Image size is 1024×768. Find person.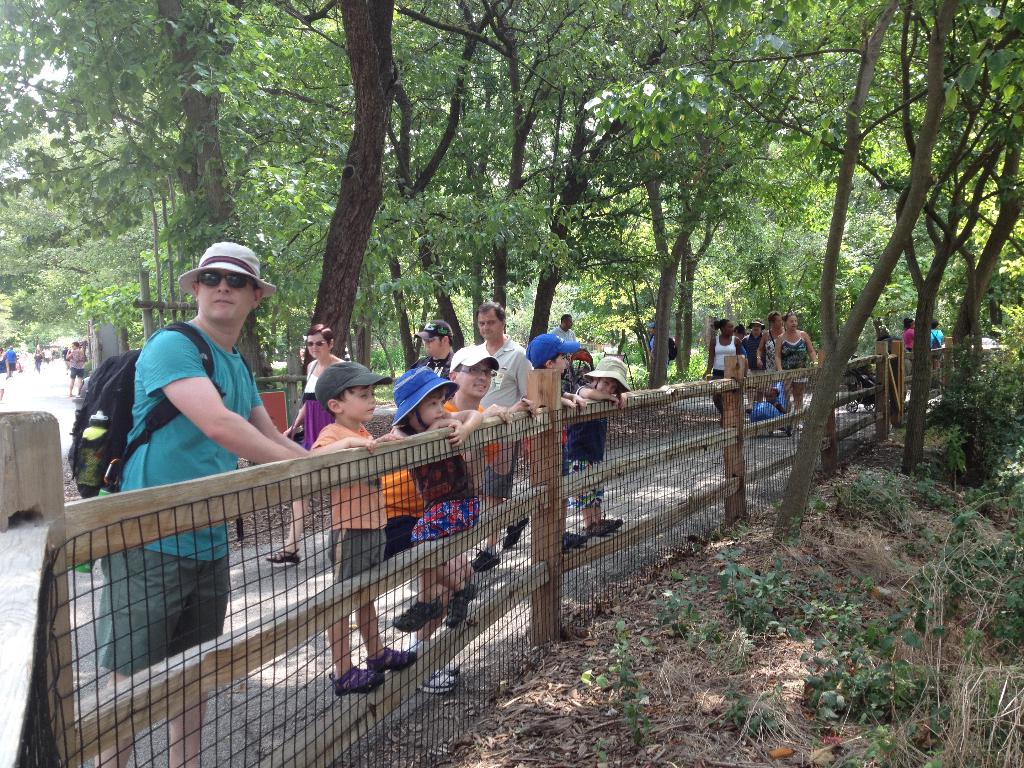
[x1=33, y1=346, x2=44, y2=372].
